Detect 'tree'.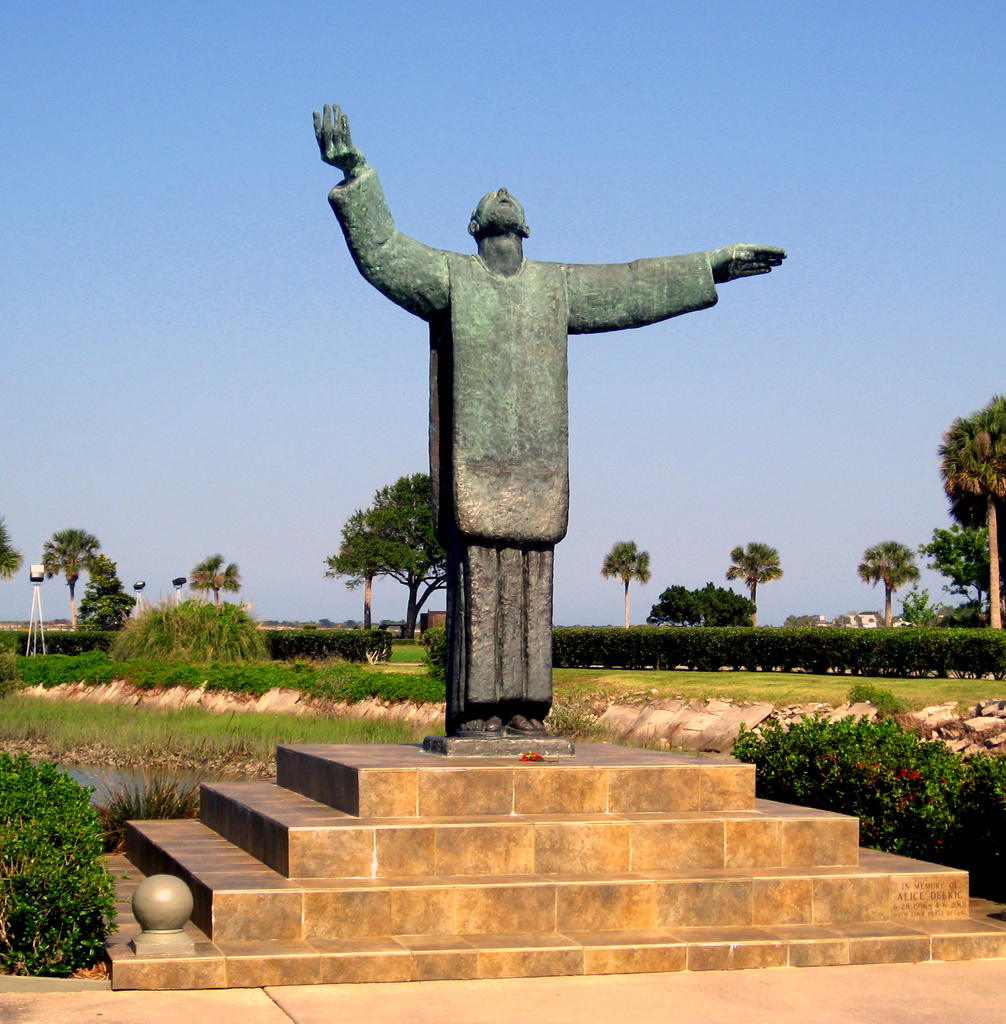
Detected at 19,500,110,640.
